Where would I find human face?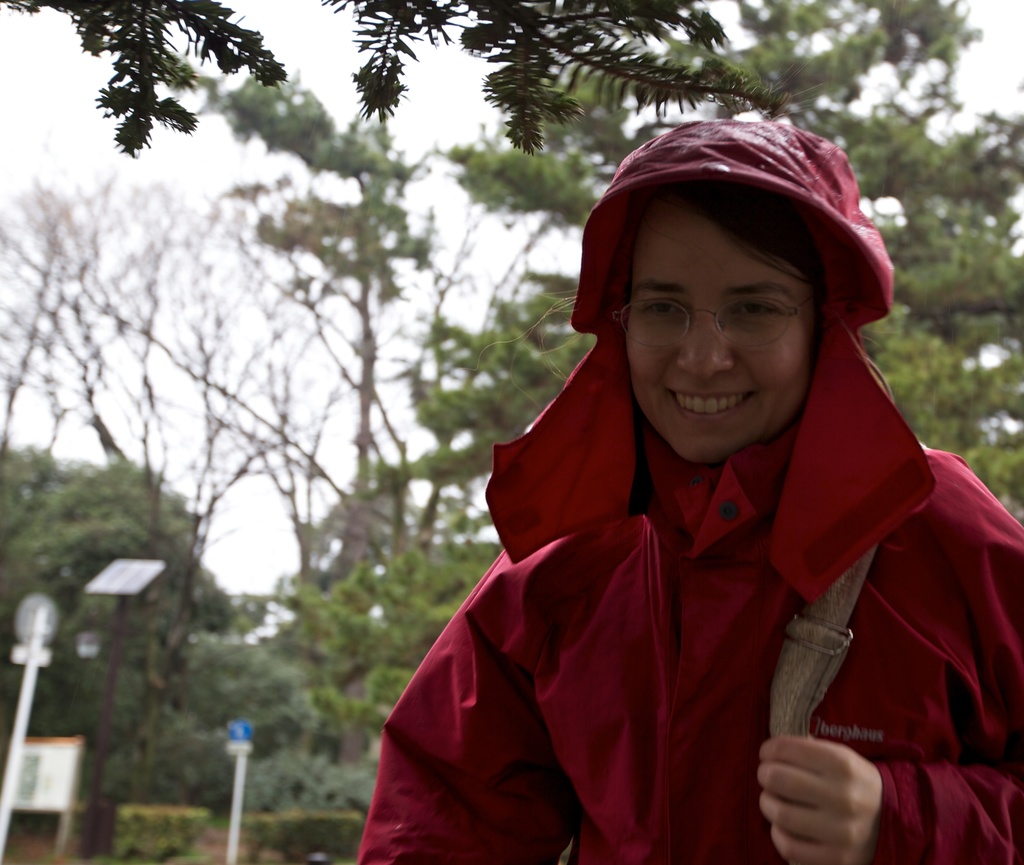
At (left=621, top=188, right=823, bottom=462).
